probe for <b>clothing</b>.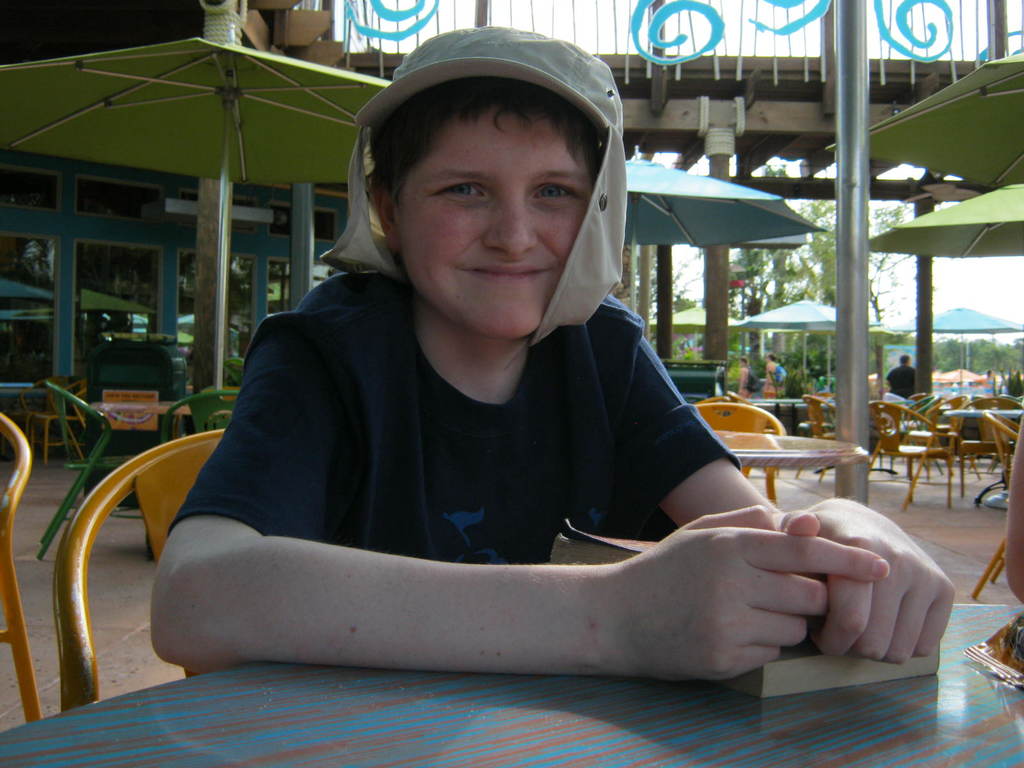
Probe result: 885,365,914,394.
